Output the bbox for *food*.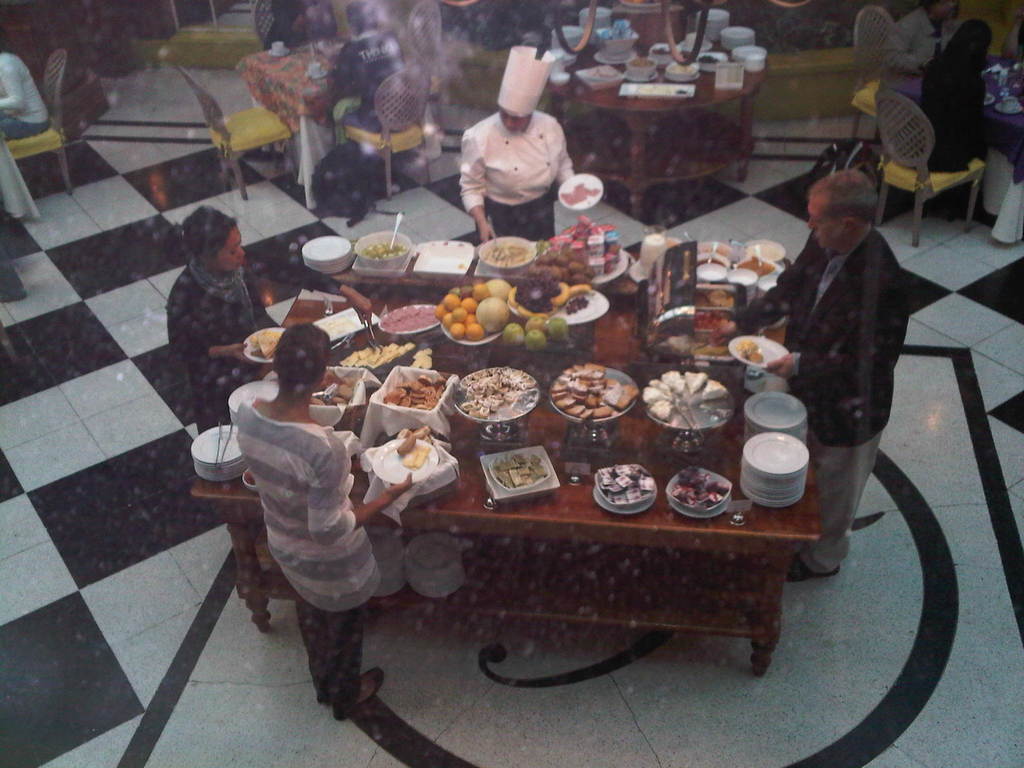
region(653, 44, 672, 54).
